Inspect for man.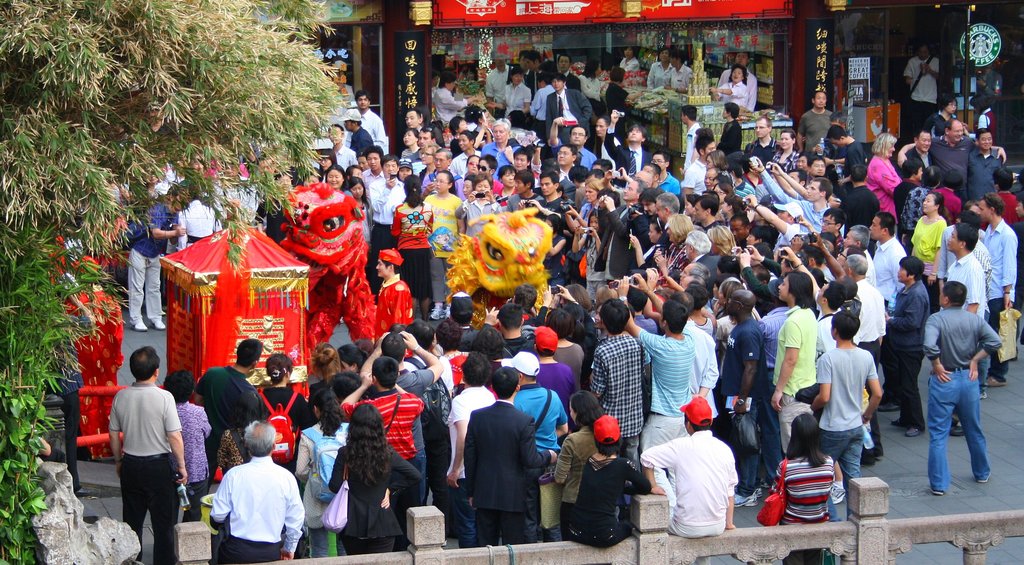
Inspection: locate(735, 115, 770, 161).
